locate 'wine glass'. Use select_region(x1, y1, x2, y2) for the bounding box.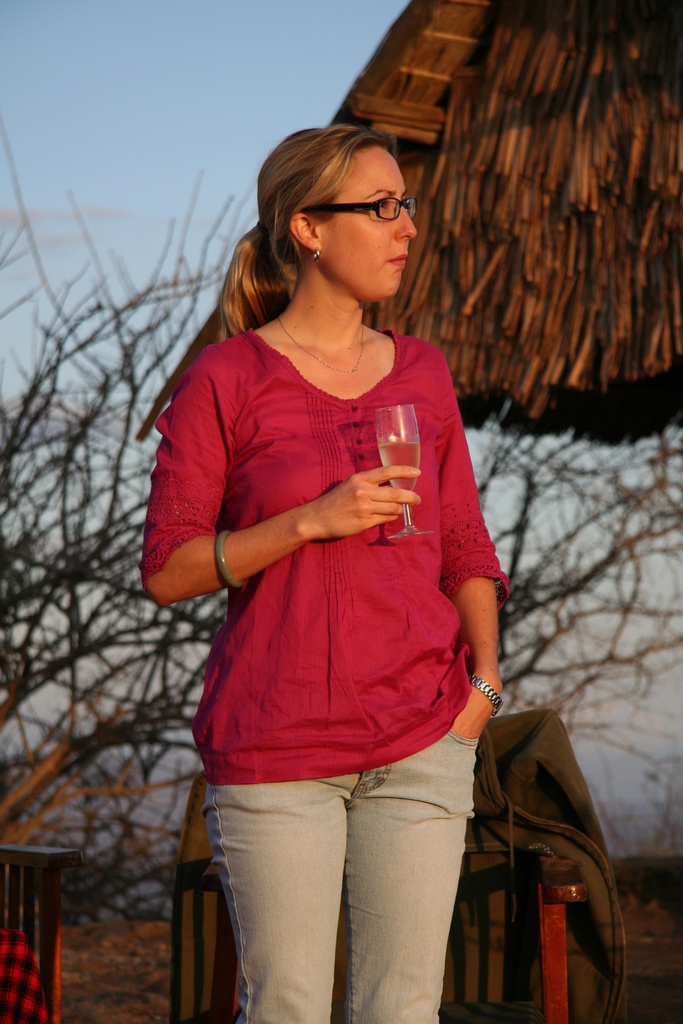
select_region(372, 404, 439, 538).
